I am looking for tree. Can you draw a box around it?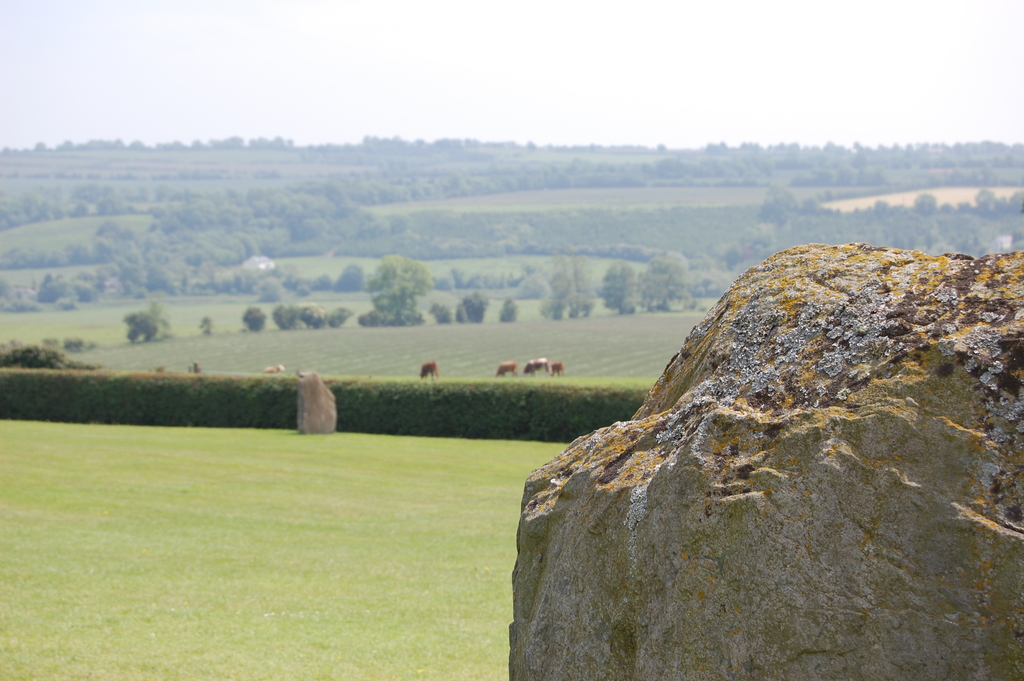
Sure, the bounding box is box=[367, 255, 444, 330].
